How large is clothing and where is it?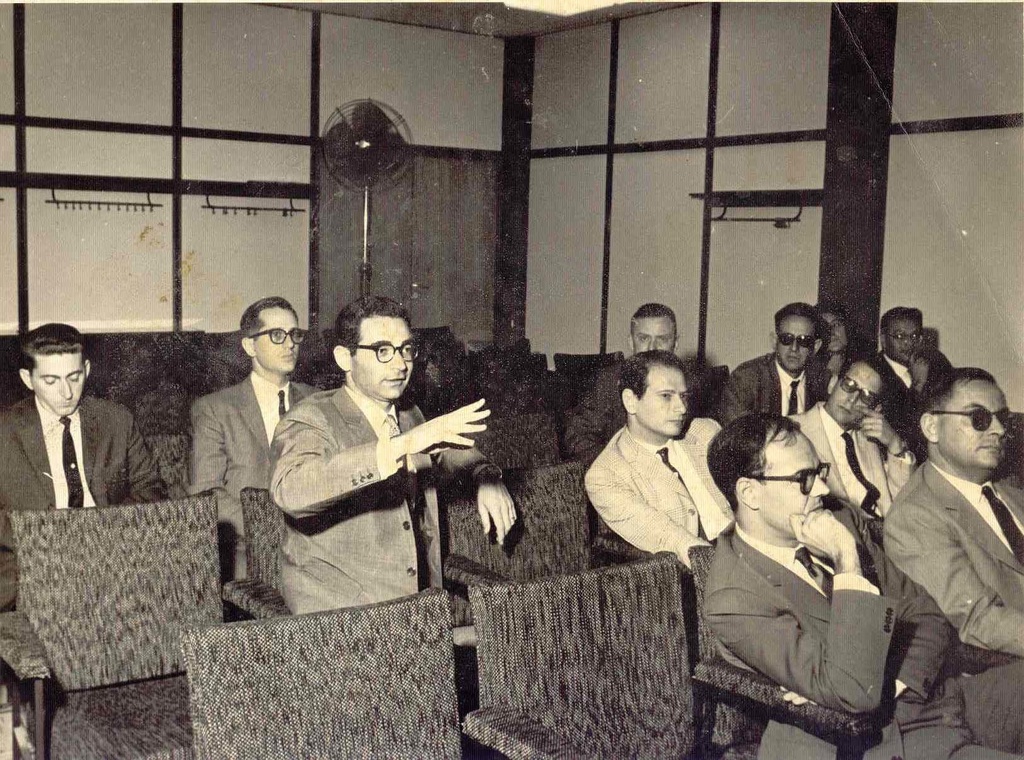
Bounding box: rect(865, 348, 924, 441).
